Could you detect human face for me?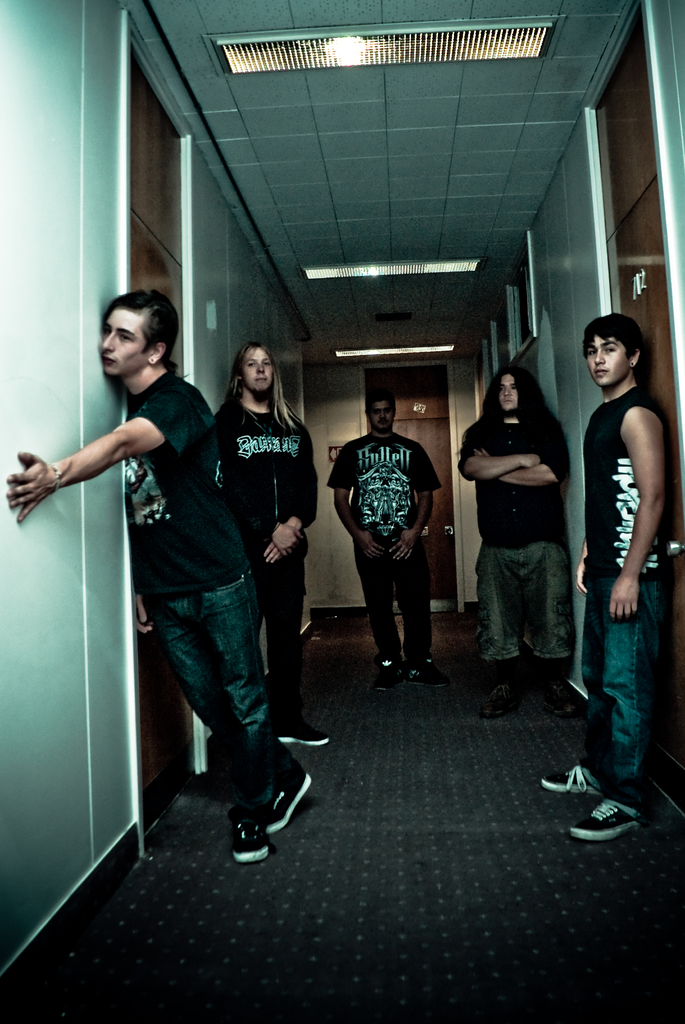
Detection result: <bbox>373, 403, 387, 436</bbox>.
